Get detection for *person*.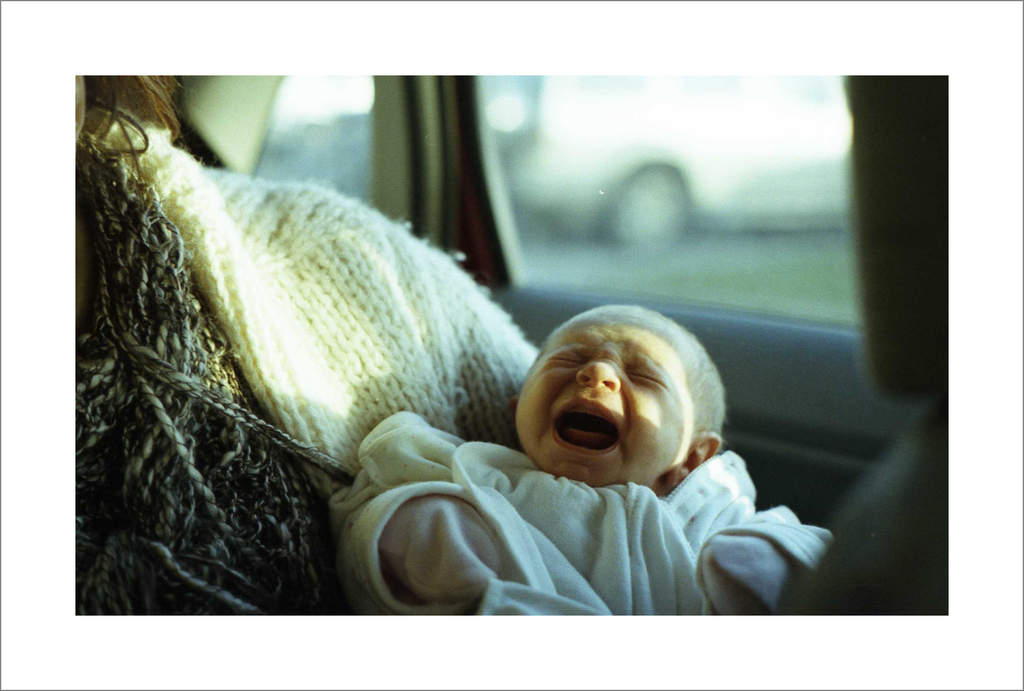
Detection: bbox=(325, 302, 836, 618).
